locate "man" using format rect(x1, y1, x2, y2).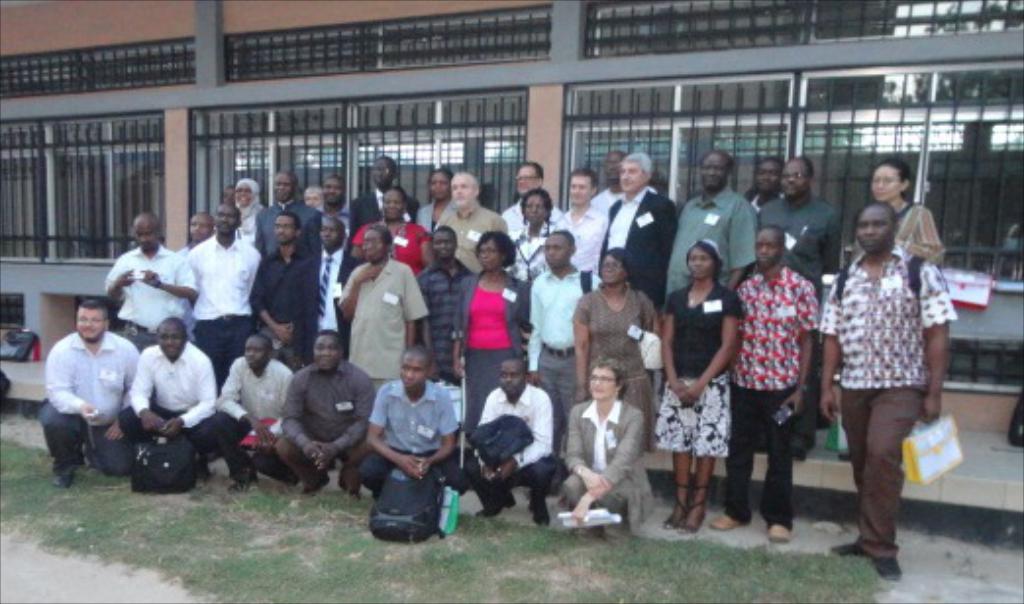
rect(751, 151, 793, 200).
